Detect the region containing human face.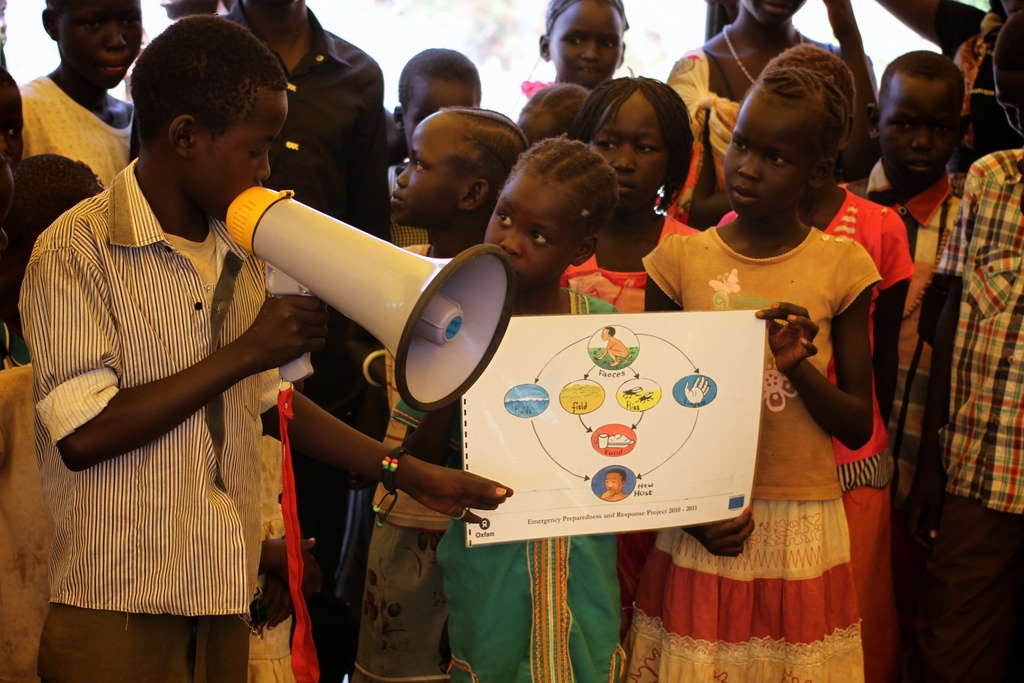
(left=604, top=471, right=623, bottom=495).
